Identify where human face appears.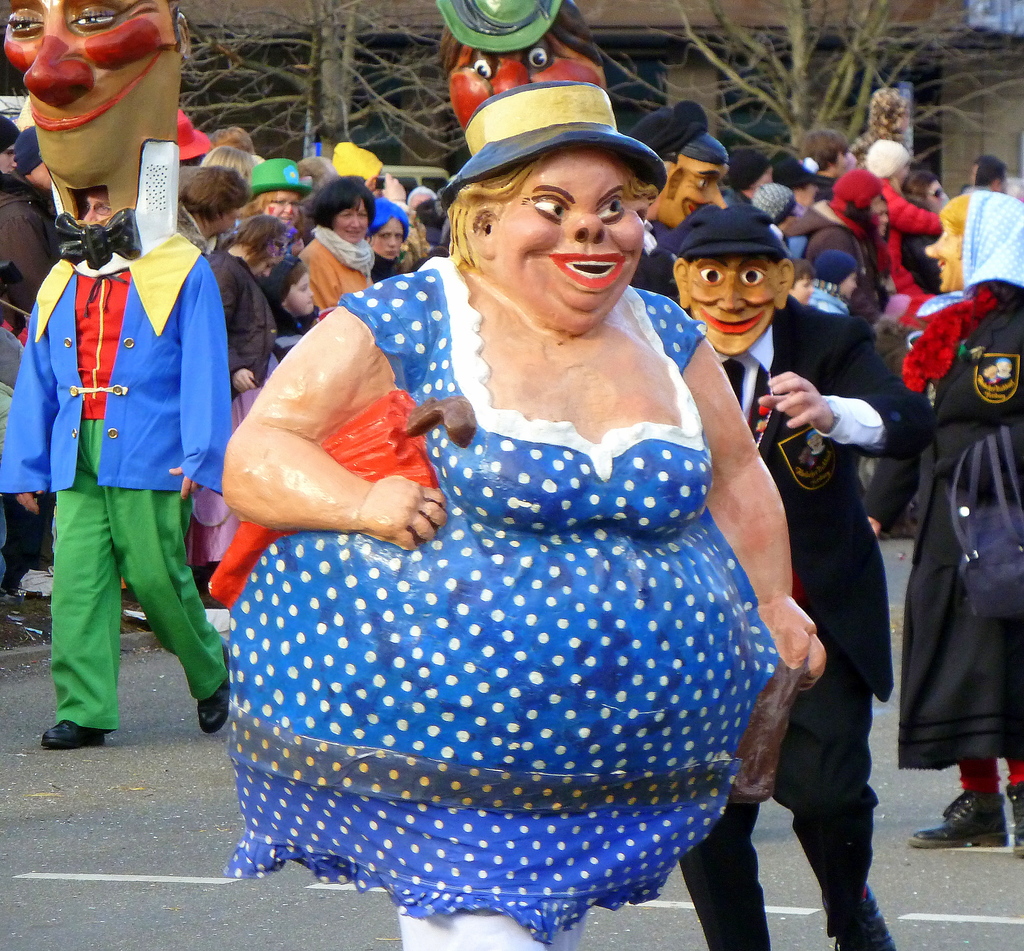
Appears at BBox(876, 207, 891, 235).
